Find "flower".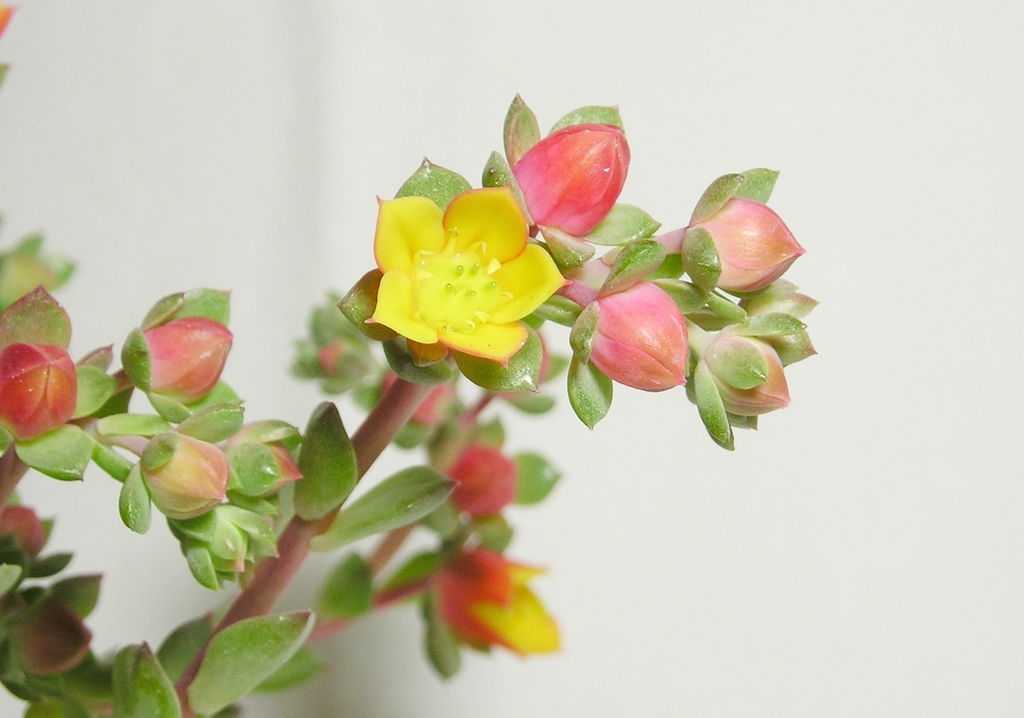
680,192,807,301.
